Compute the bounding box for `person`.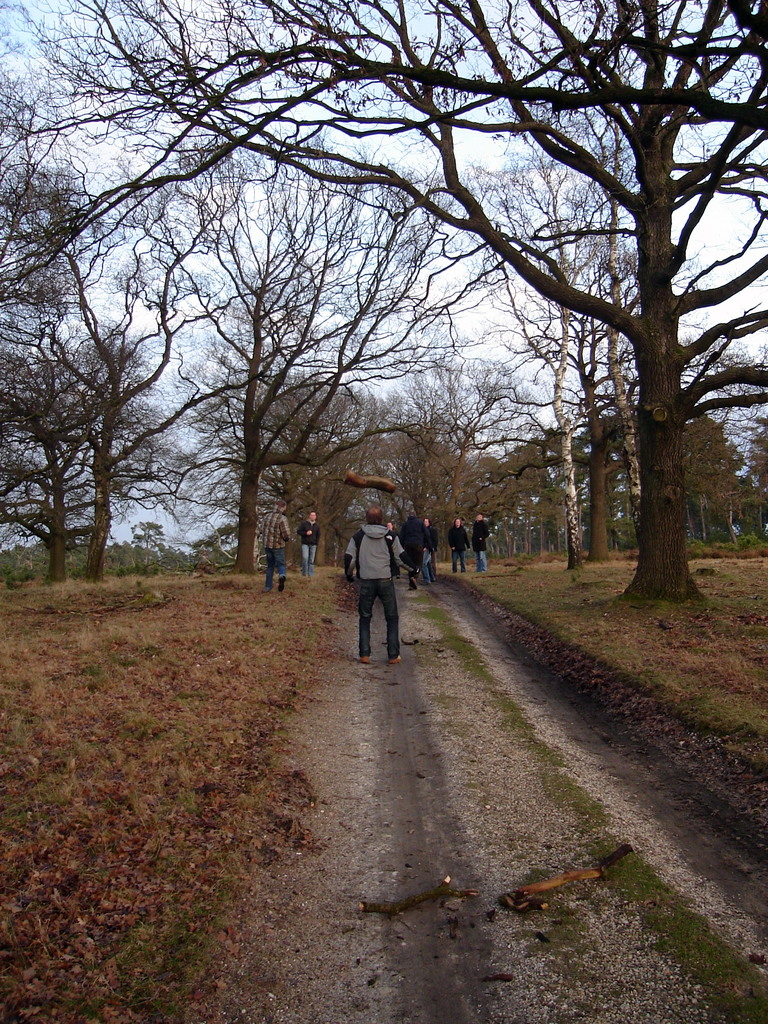
region(346, 506, 417, 667).
